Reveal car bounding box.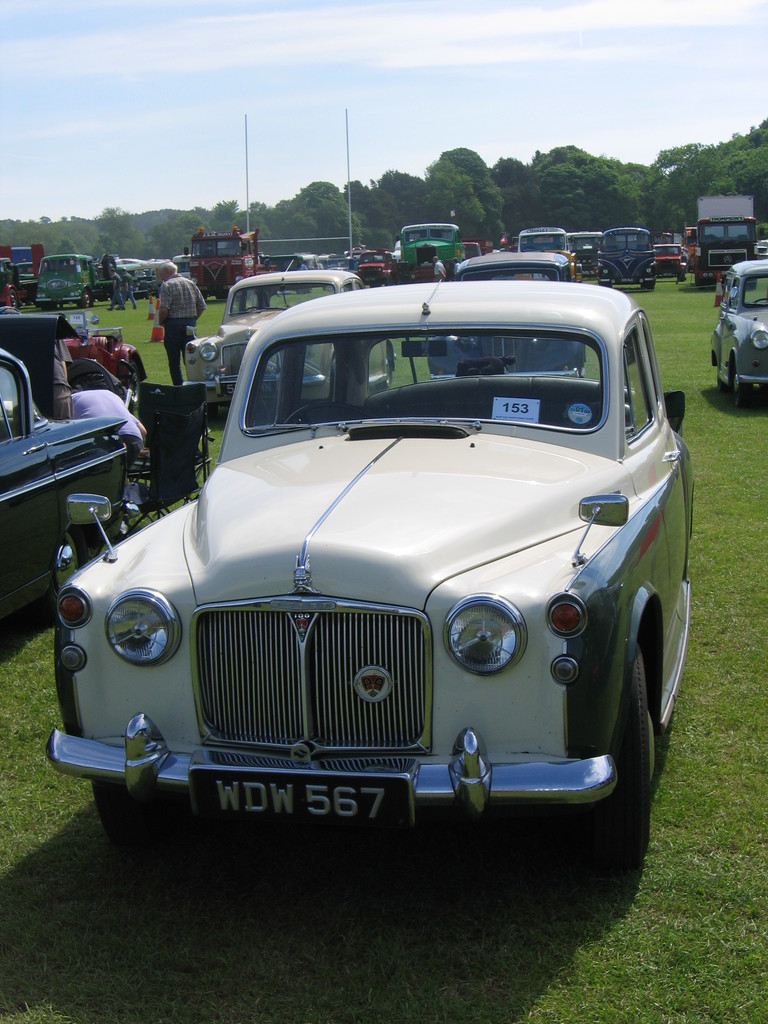
Revealed: locate(653, 240, 694, 275).
